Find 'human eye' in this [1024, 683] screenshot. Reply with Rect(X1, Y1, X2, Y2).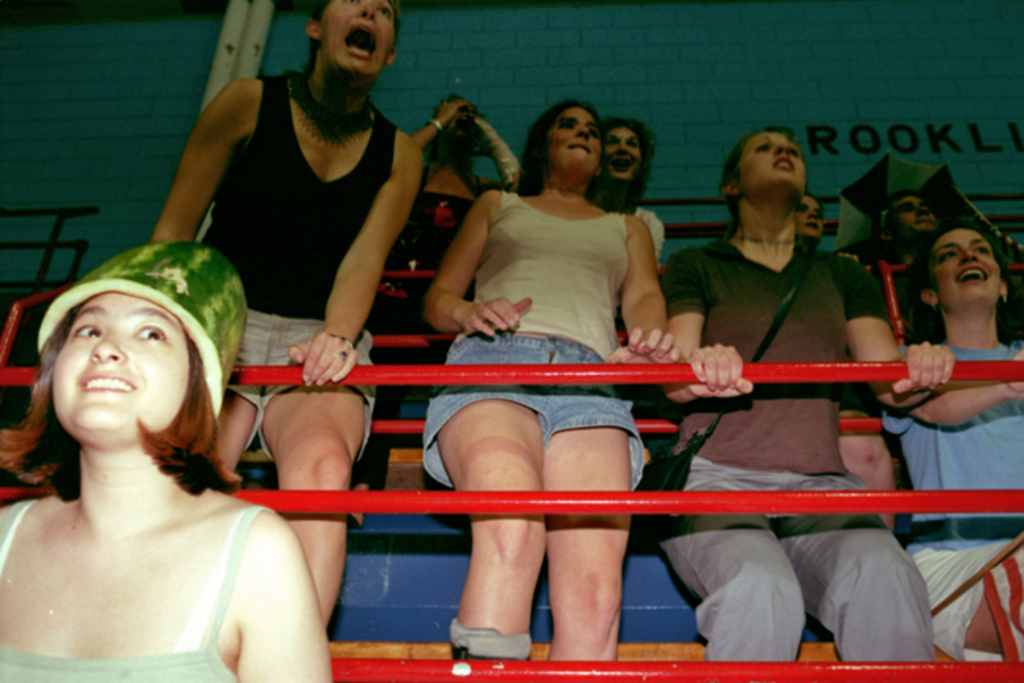
Rect(70, 318, 103, 343).
